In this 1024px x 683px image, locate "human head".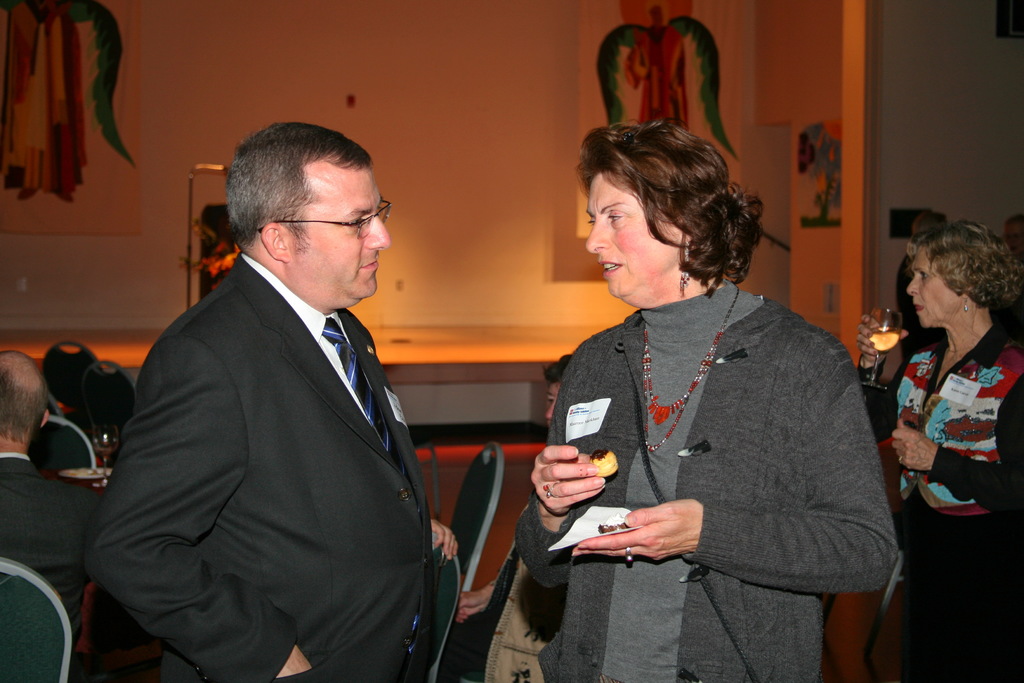
Bounding box: (577,130,738,293).
